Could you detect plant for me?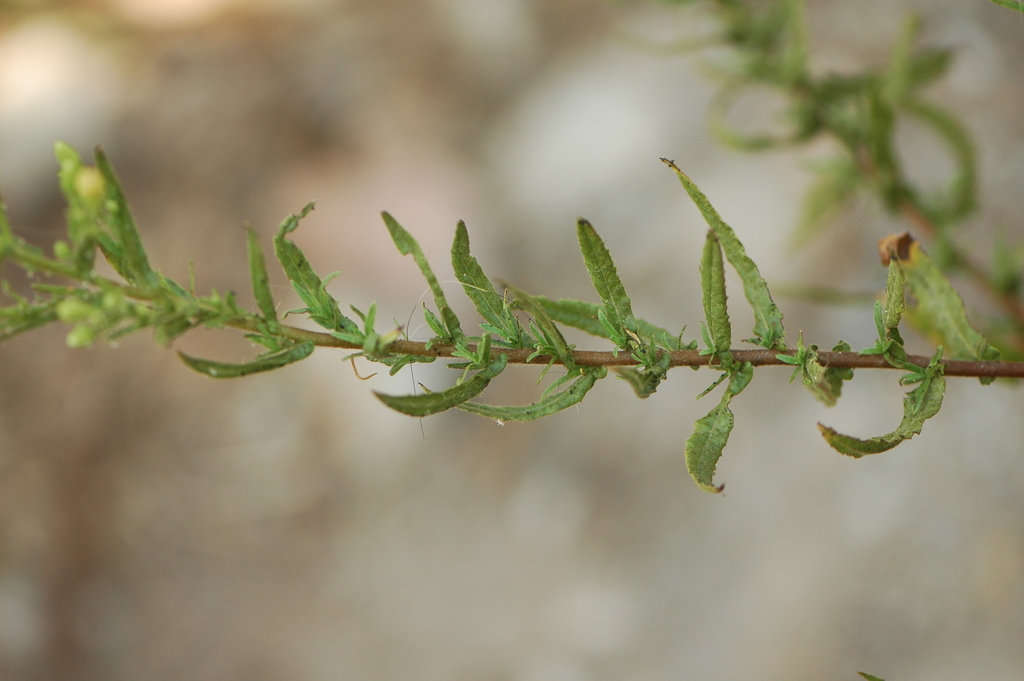
Detection result: <box>0,0,1023,534</box>.
